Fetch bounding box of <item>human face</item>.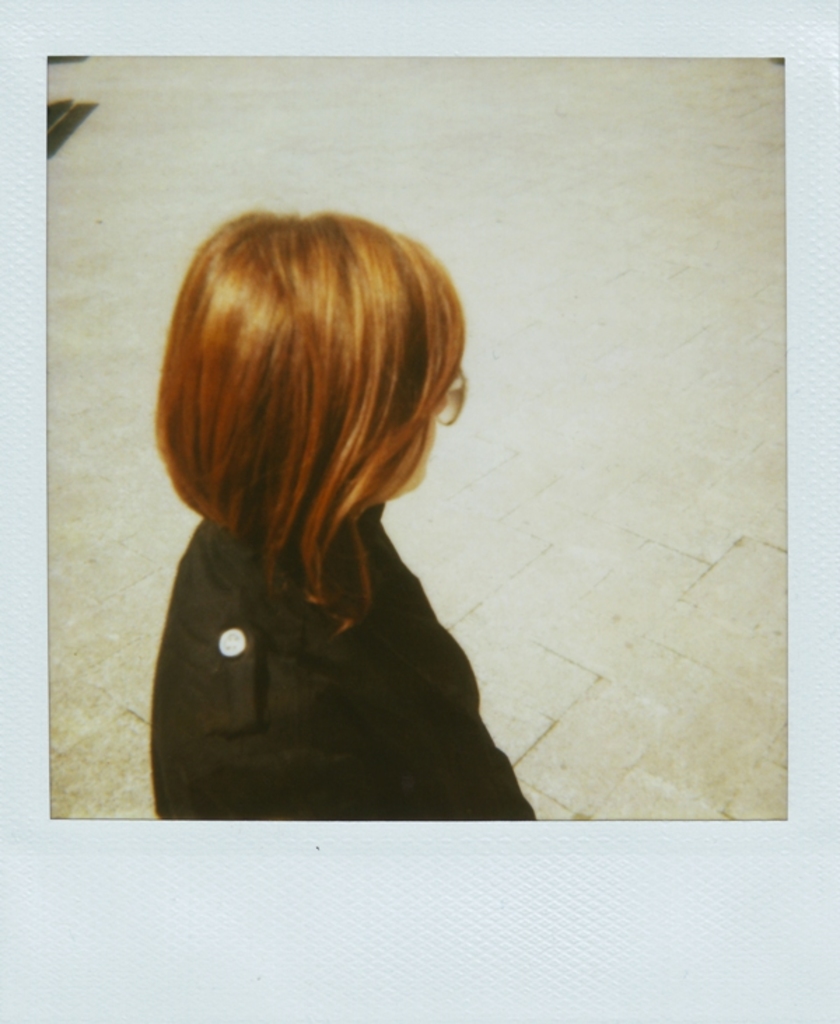
Bbox: <bbox>399, 401, 448, 496</bbox>.
